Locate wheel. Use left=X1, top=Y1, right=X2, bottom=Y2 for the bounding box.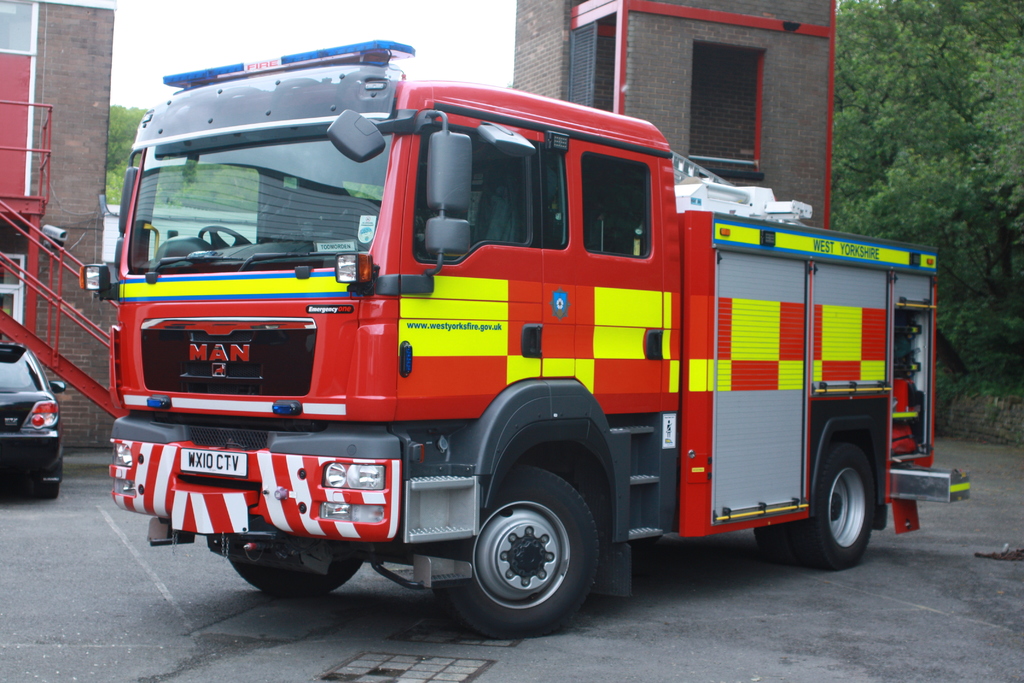
left=228, top=536, right=366, bottom=598.
